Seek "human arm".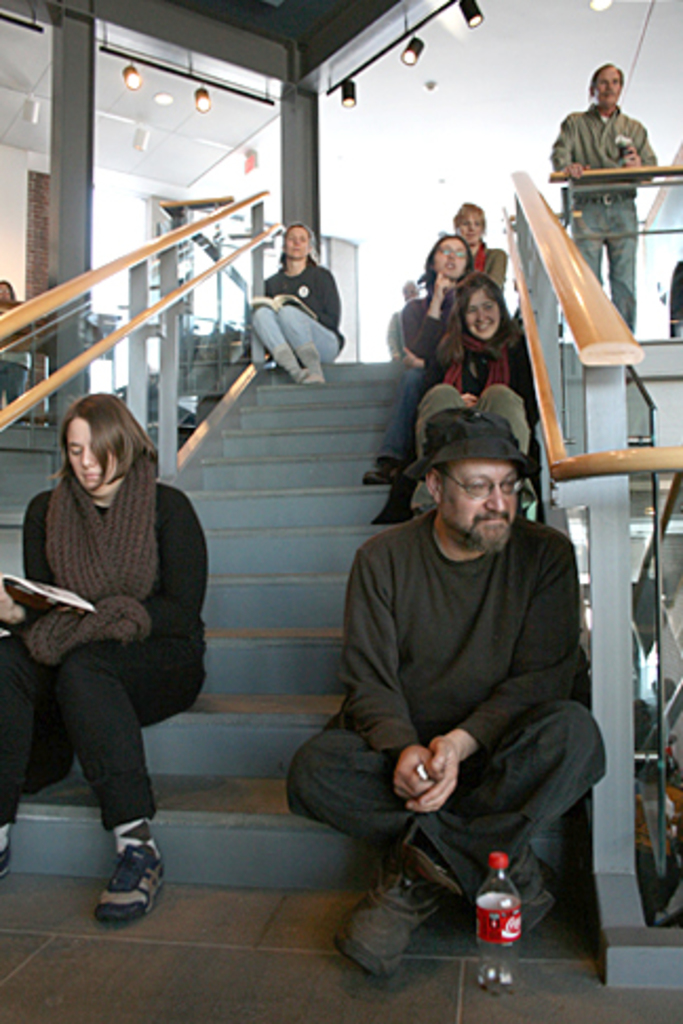
locate(339, 529, 434, 822).
